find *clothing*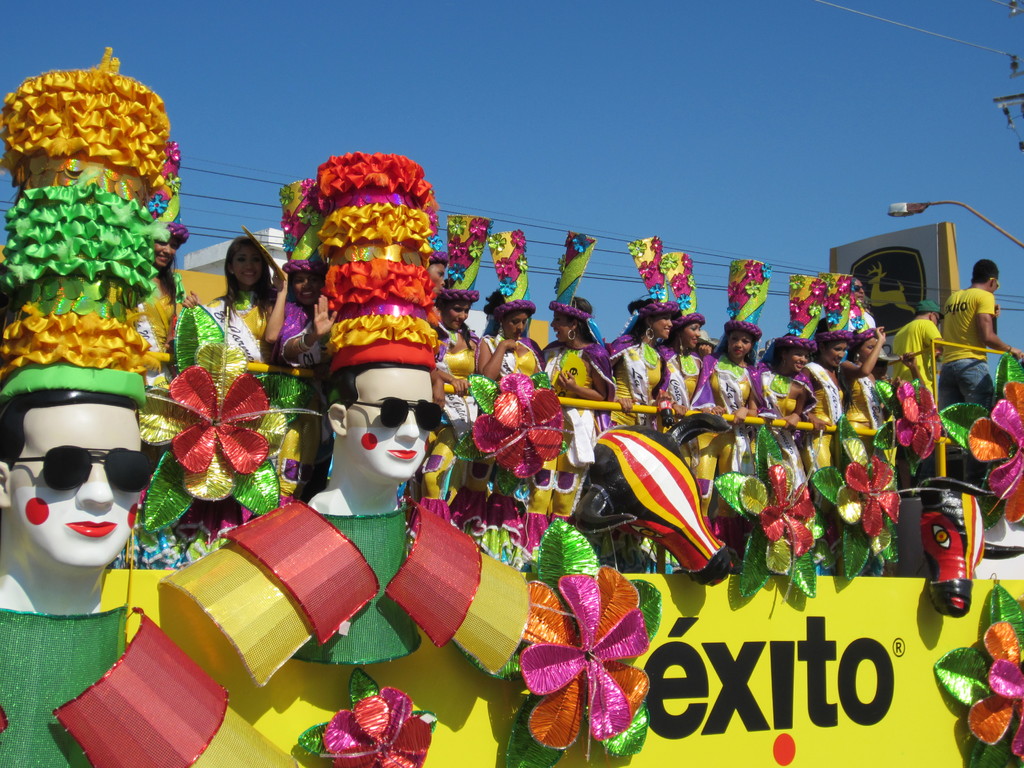
542 342 621 517
